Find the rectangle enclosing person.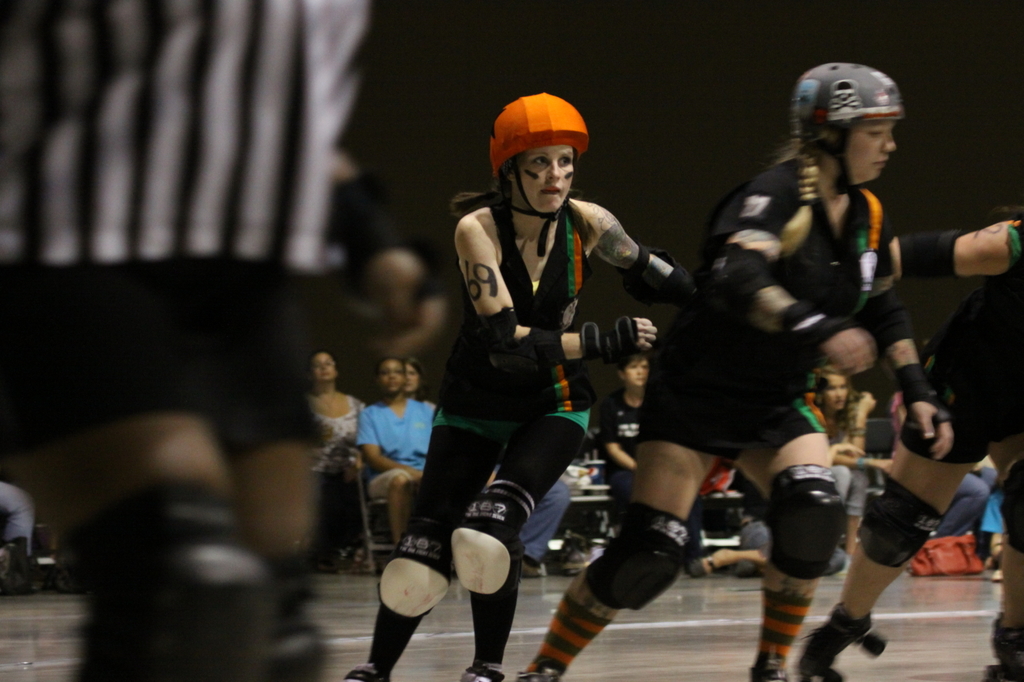
298:345:360:567.
